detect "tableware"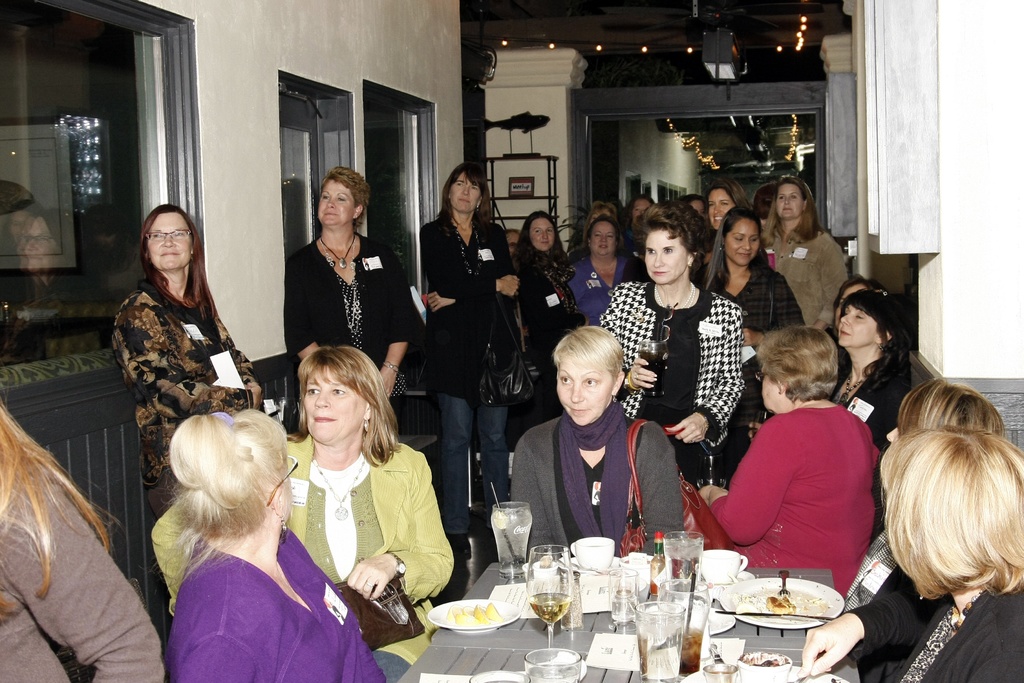
(x1=488, y1=498, x2=532, y2=577)
